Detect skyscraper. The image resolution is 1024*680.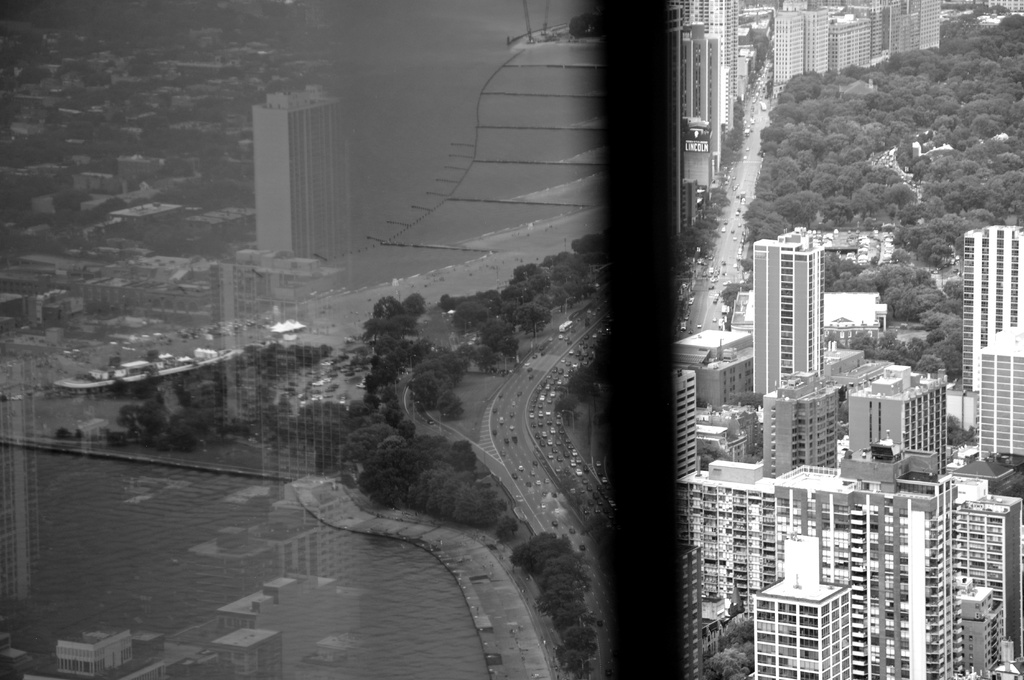
<bbox>703, 404, 751, 462</bbox>.
